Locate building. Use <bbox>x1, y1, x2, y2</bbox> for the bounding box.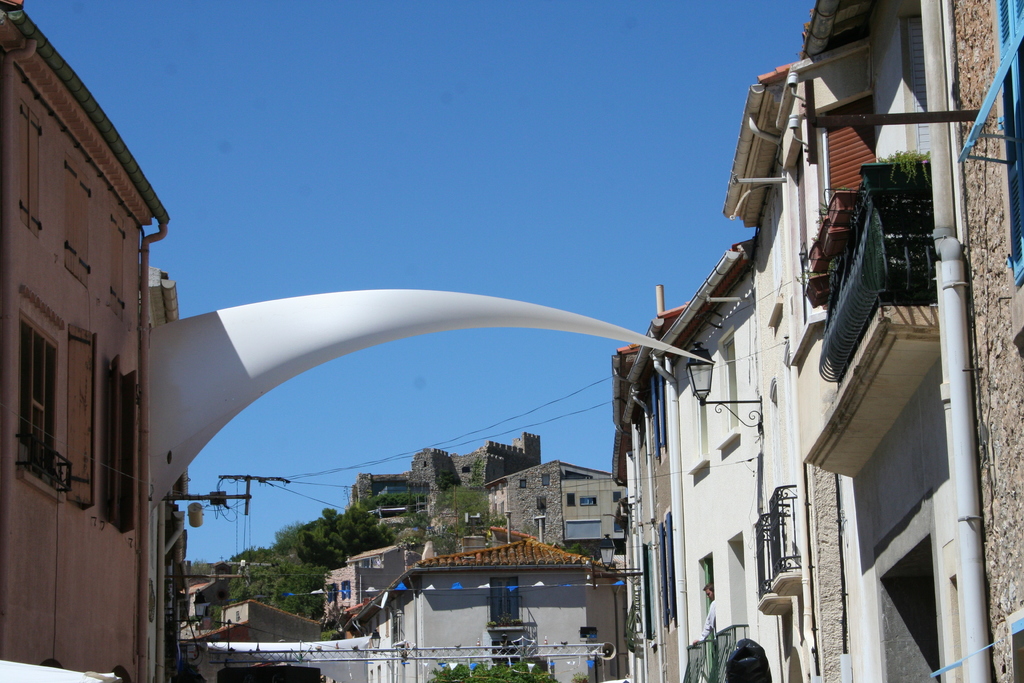
<bbox>353, 431, 541, 508</bbox>.
